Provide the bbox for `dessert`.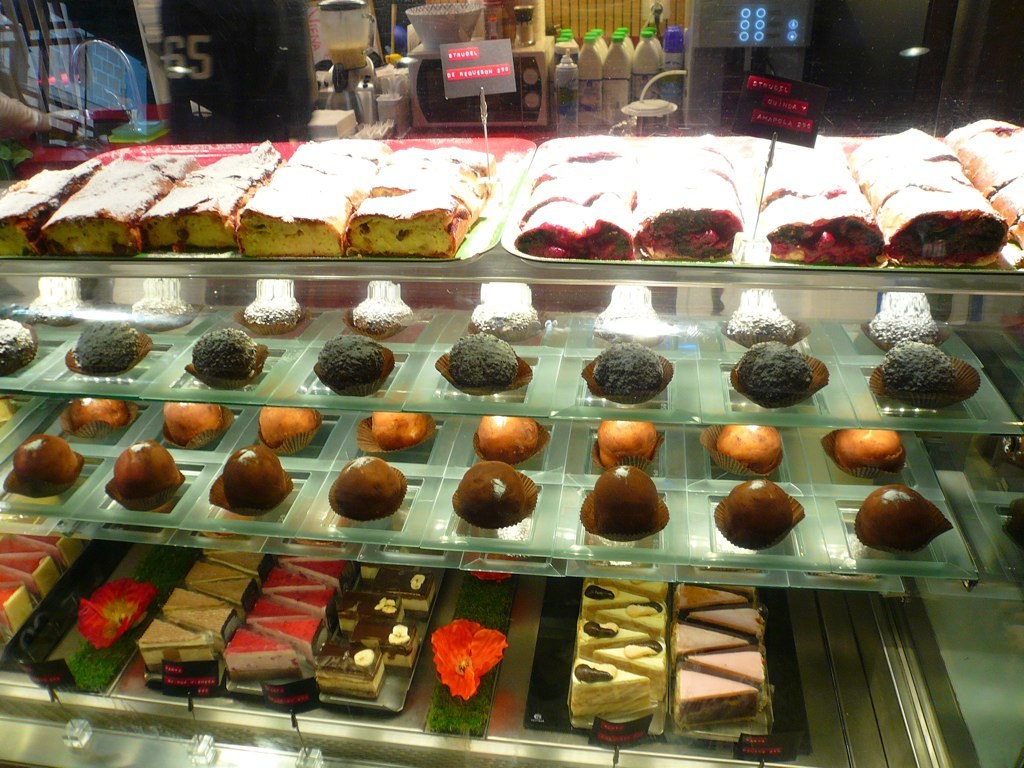
[left=11, top=432, right=75, bottom=487].
